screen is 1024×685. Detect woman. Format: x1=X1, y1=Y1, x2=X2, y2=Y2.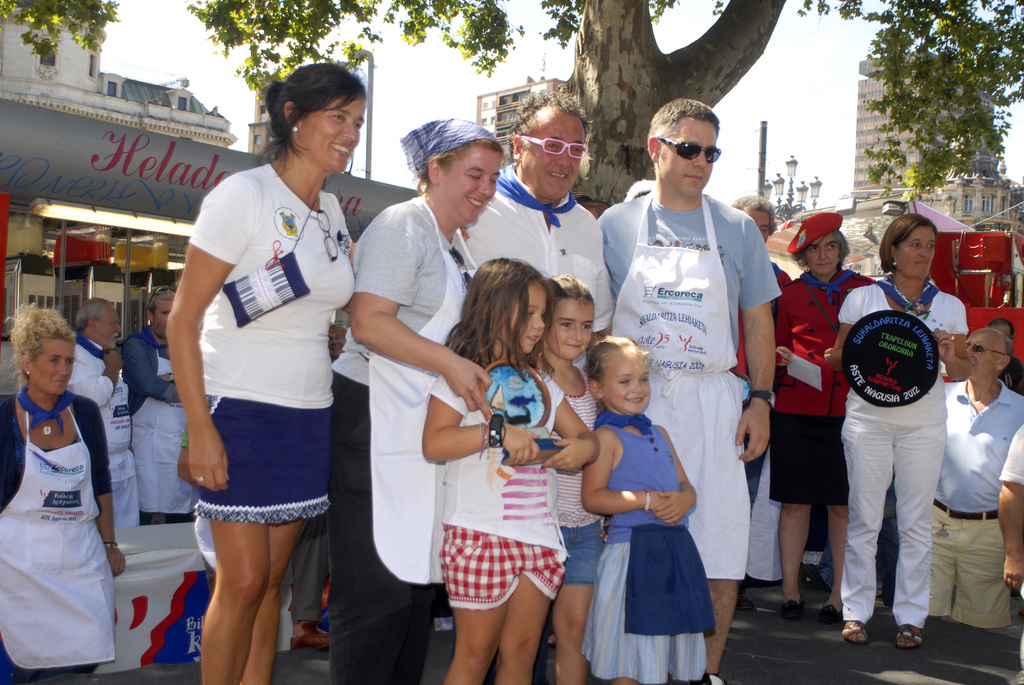
x1=0, y1=299, x2=111, y2=673.
